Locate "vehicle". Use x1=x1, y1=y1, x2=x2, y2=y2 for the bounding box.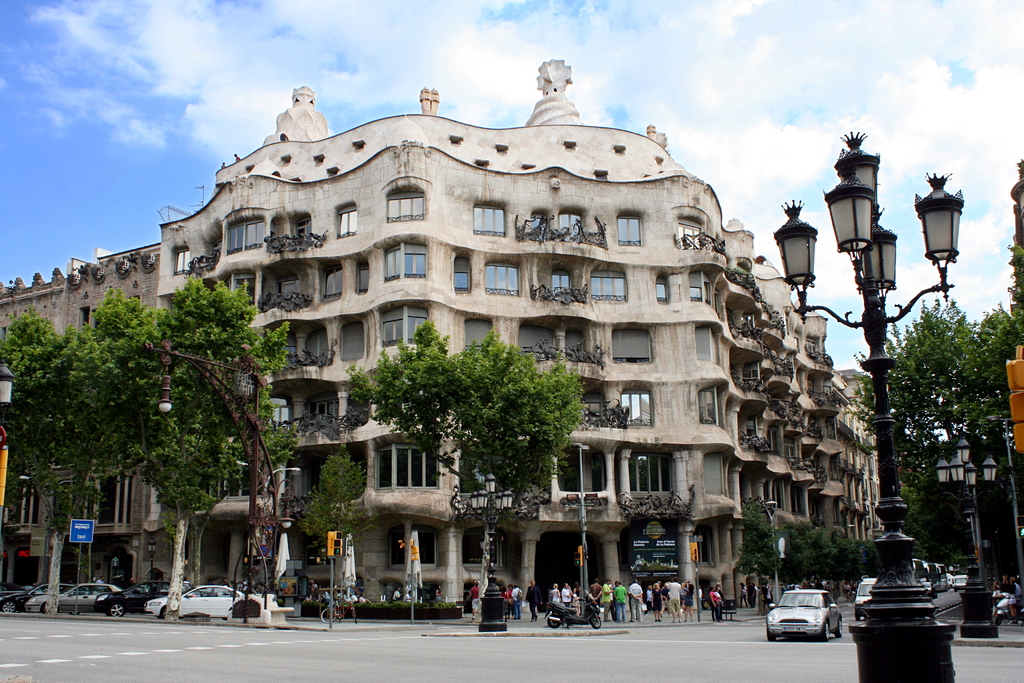
x1=27, y1=583, x2=118, y2=621.
